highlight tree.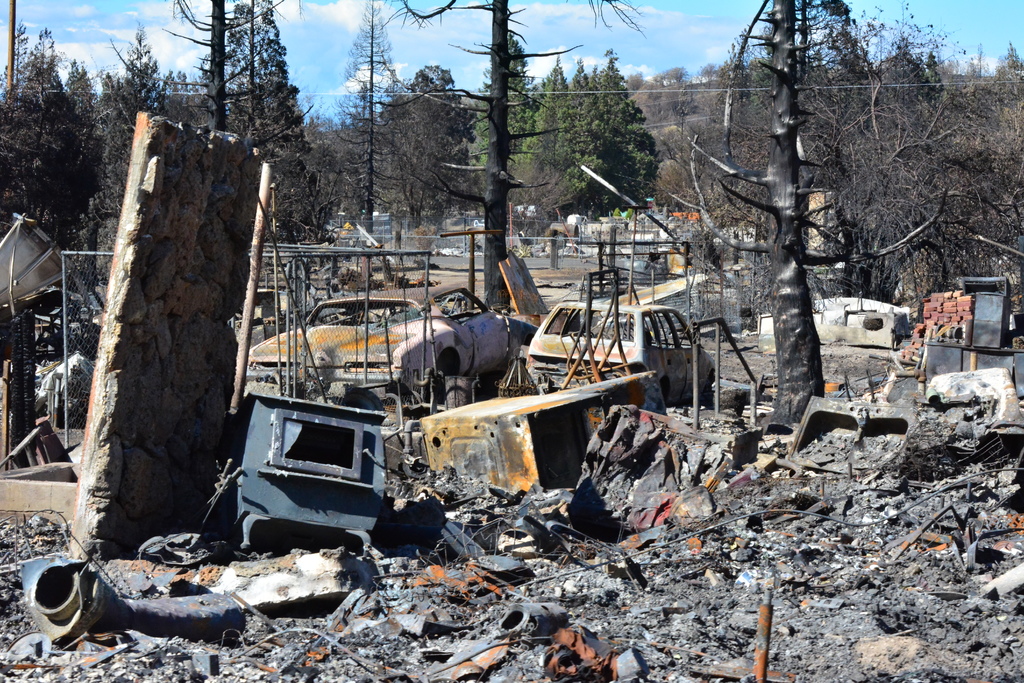
Highlighted region: Rect(922, 38, 1023, 328).
